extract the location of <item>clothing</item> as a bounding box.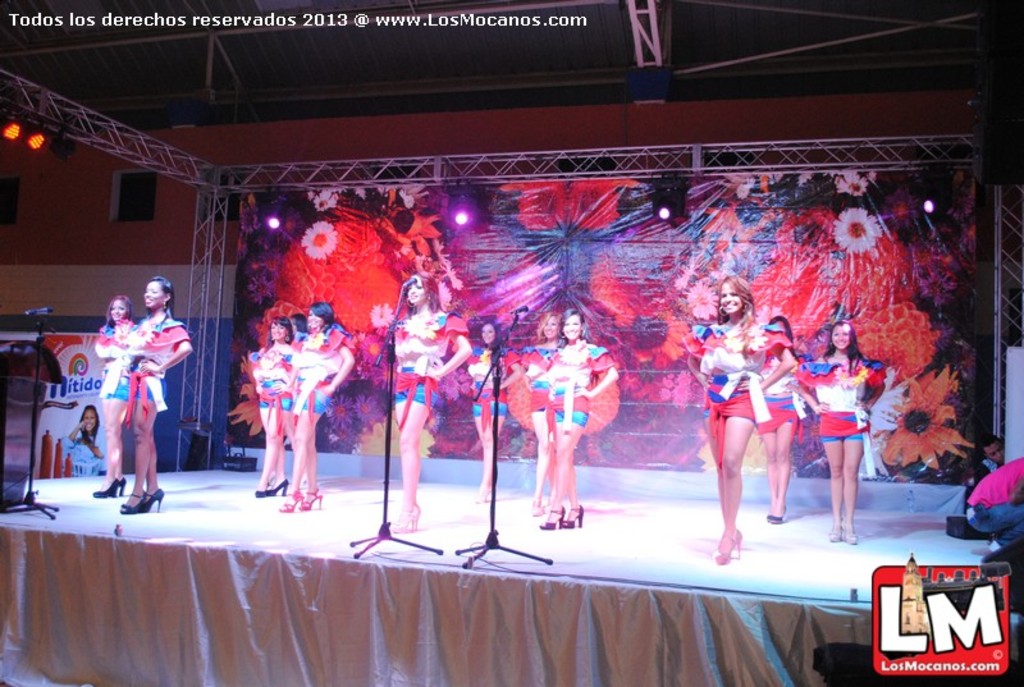
{"left": 465, "top": 344, "right": 520, "bottom": 431}.
